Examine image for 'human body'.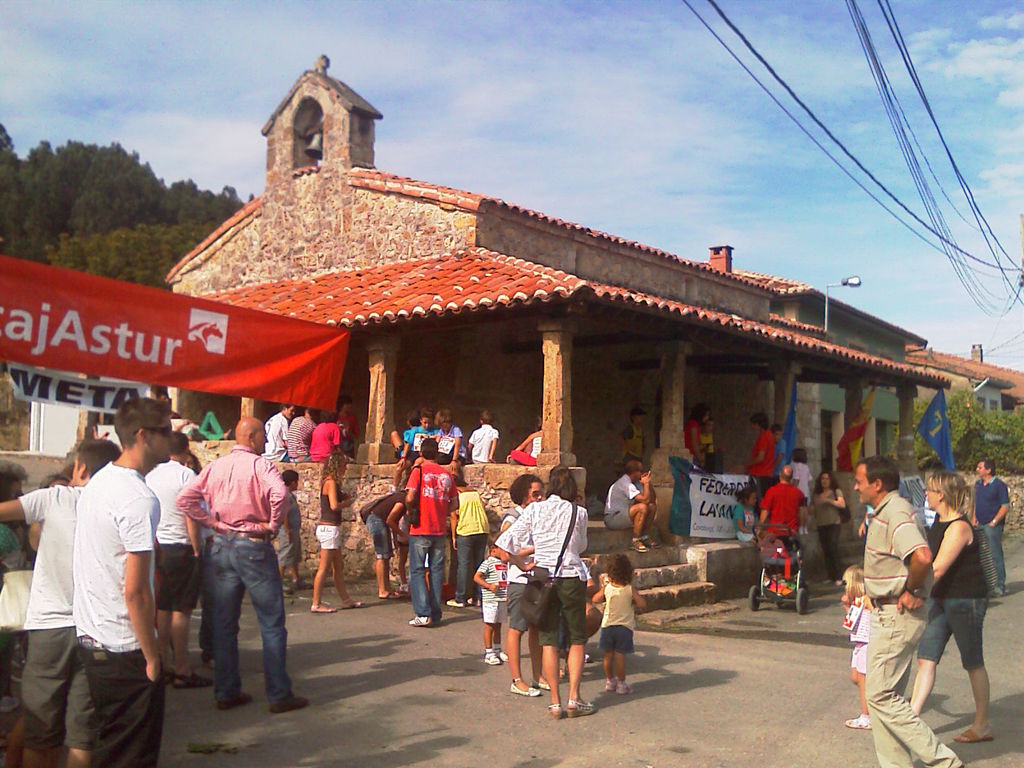
Examination result: locate(177, 442, 305, 717).
